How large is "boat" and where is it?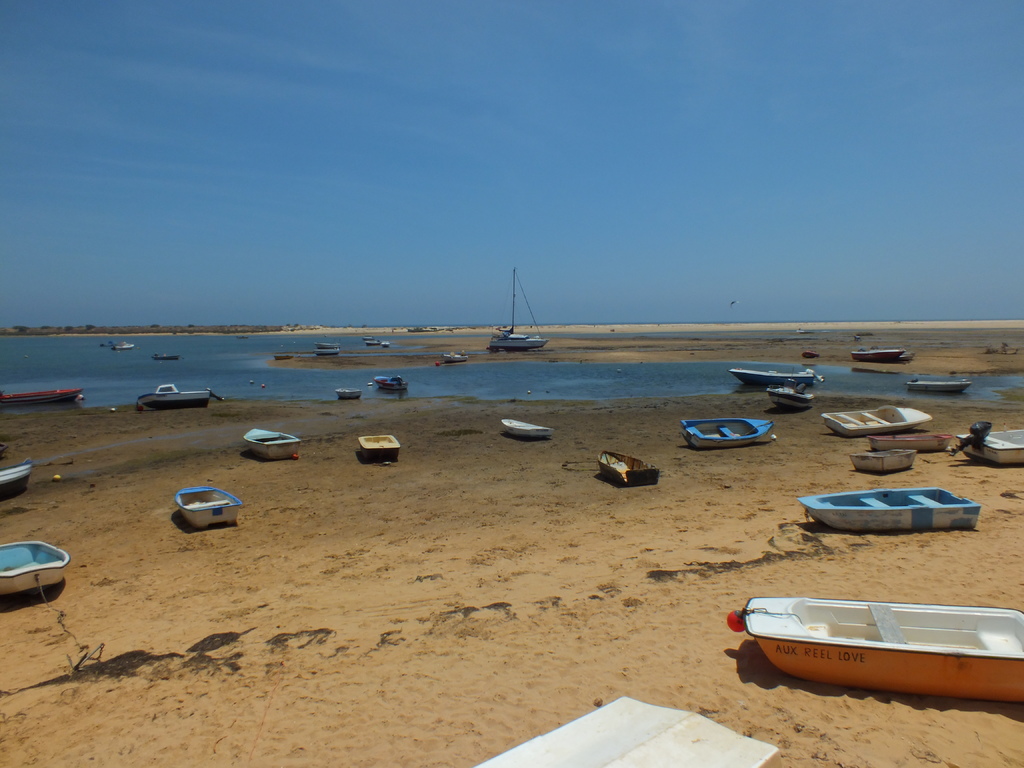
Bounding box: (111, 342, 137, 348).
